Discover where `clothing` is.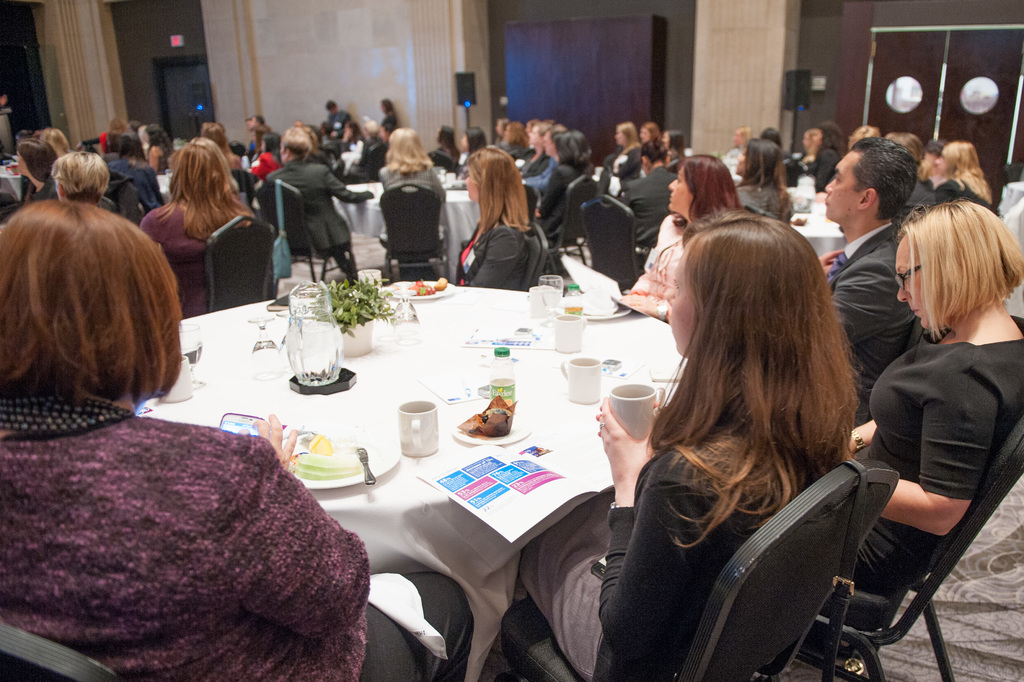
Discovered at box=[796, 150, 813, 170].
